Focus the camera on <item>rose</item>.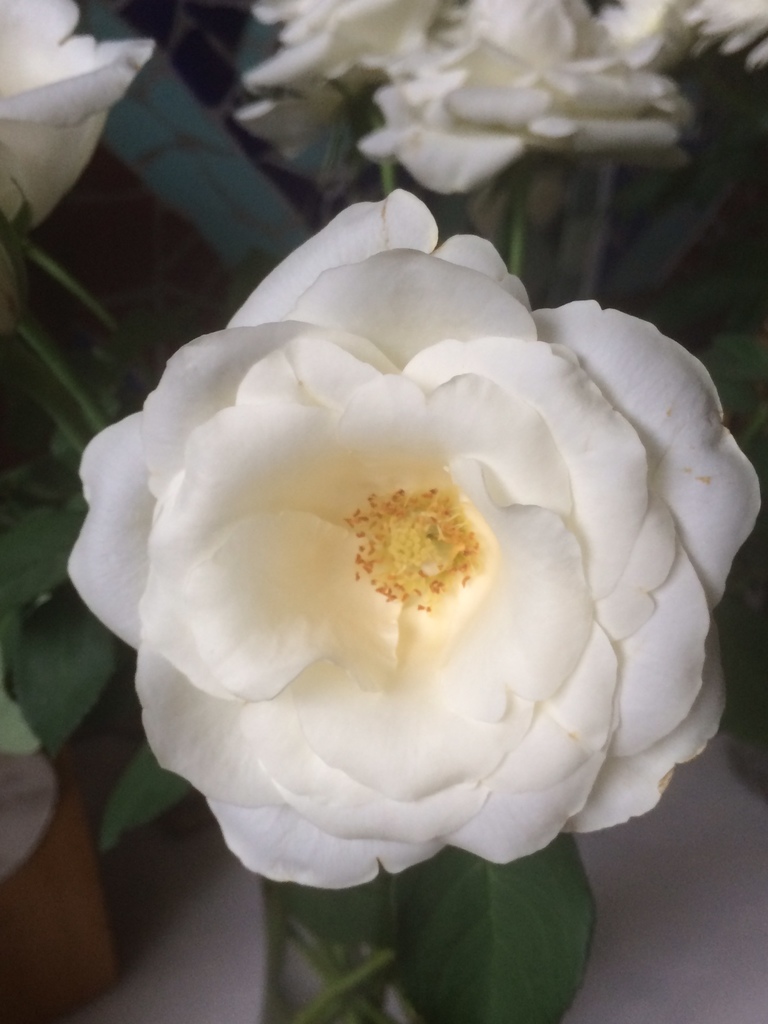
Focus region: crop(68, 180, 763, 889).
